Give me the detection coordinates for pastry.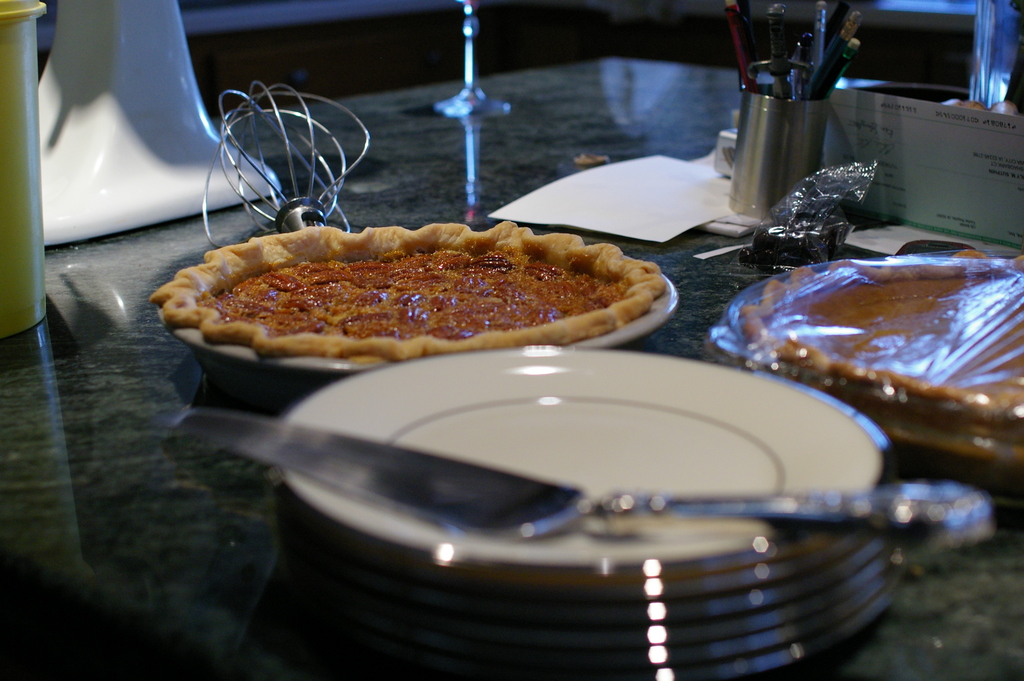
crop(743, 252, 1023, 434).
